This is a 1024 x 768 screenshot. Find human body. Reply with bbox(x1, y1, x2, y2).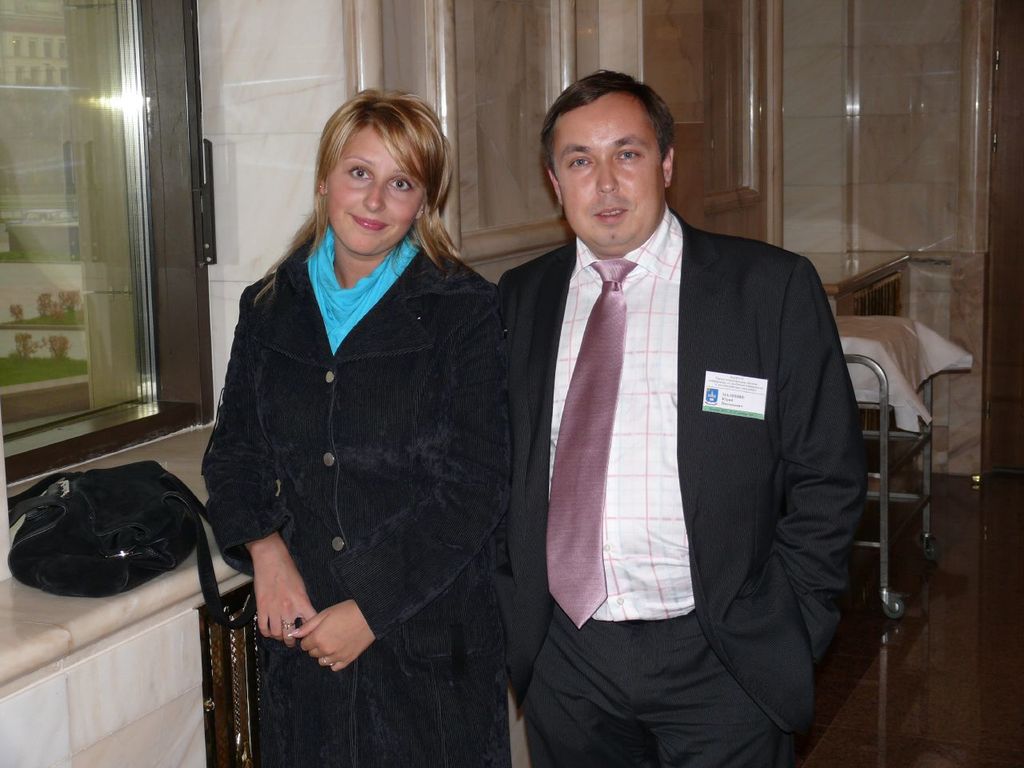
bbox(494, 214, 866, 767).
